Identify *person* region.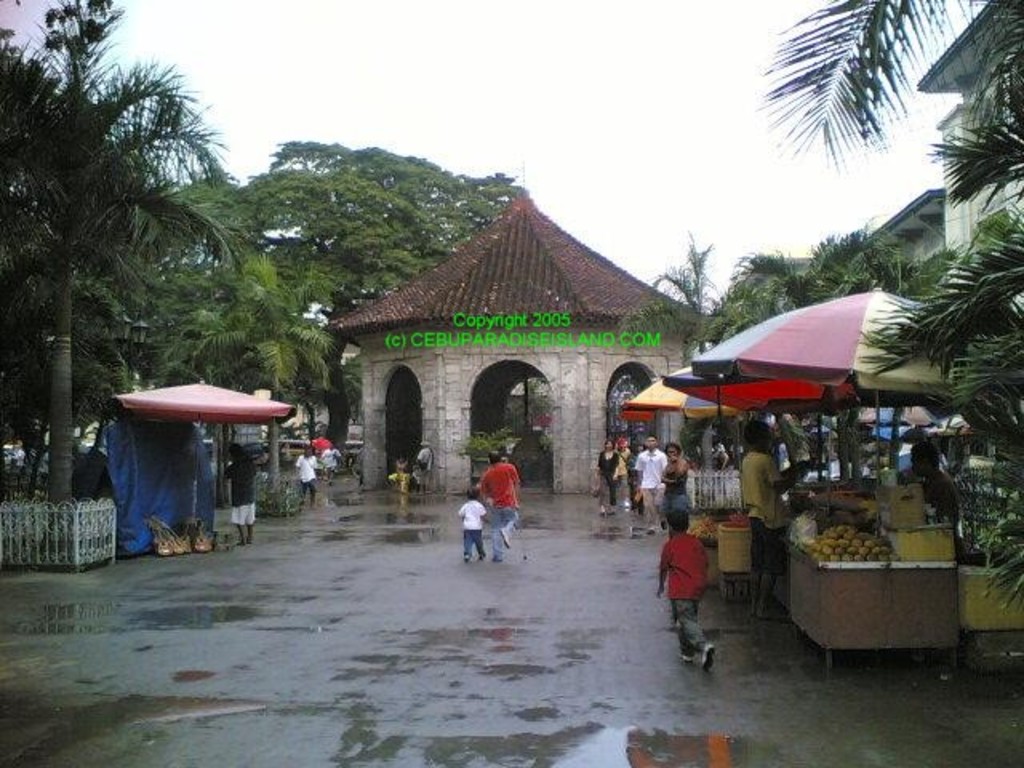
Region: [734, 422, 821, 621].
